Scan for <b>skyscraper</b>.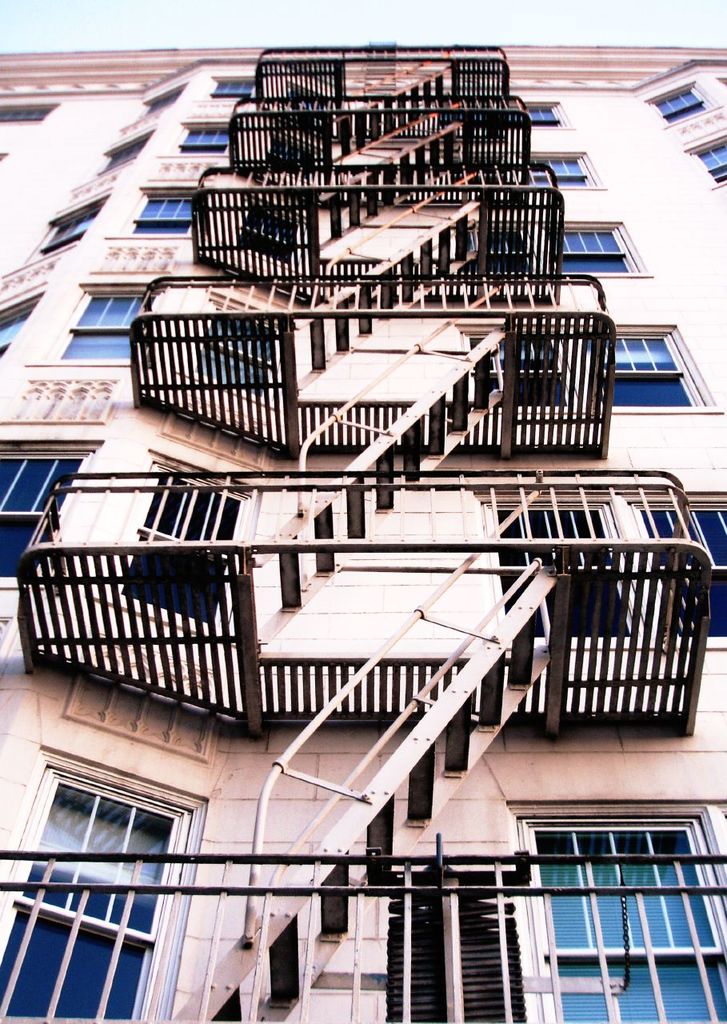
Scan result: box=[30, 78, 637, 985].
